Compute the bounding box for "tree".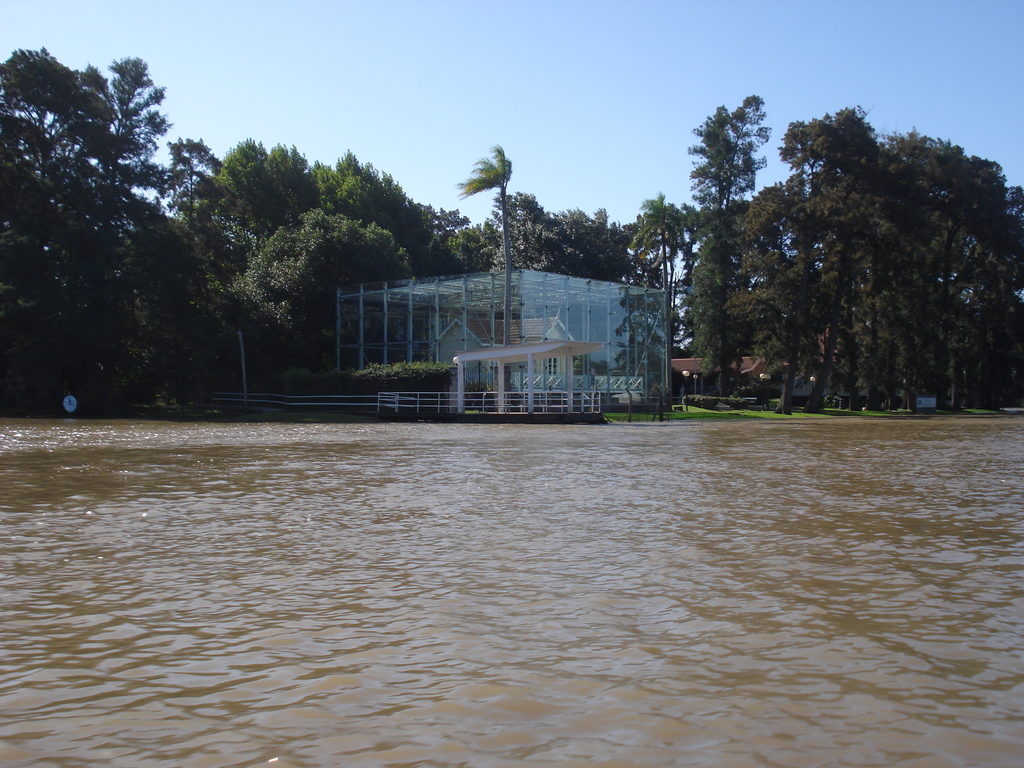
<bbox>16, 29, 217, 431</bbox>.
